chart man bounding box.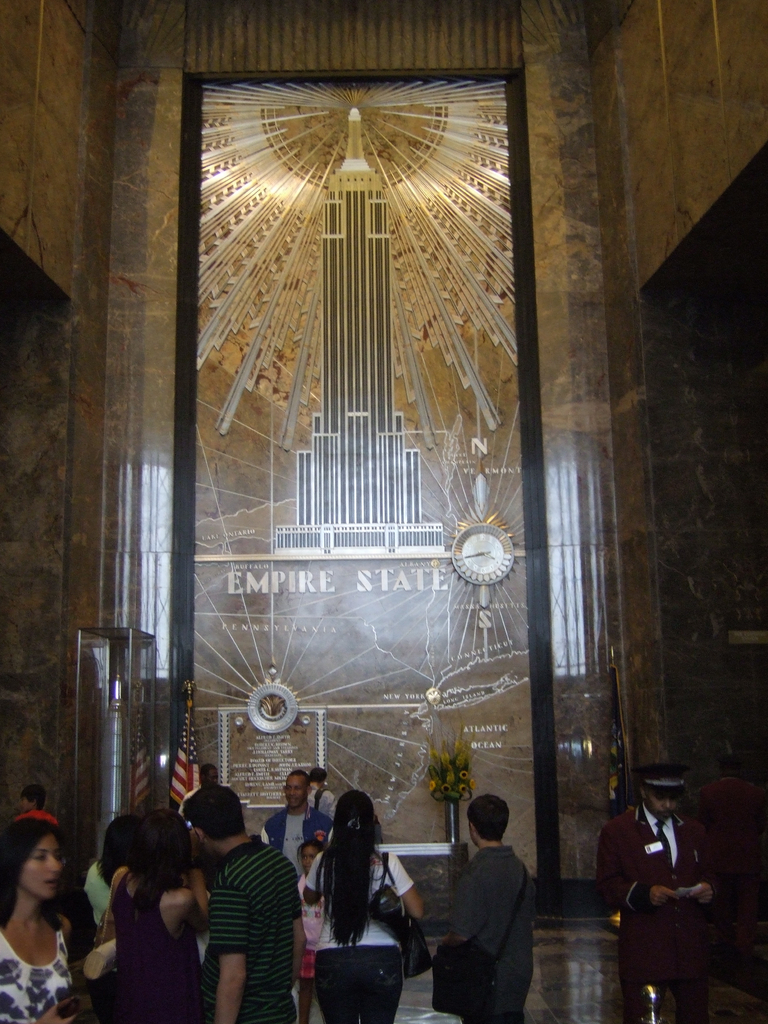
Charted: 433:797:557:1016.
